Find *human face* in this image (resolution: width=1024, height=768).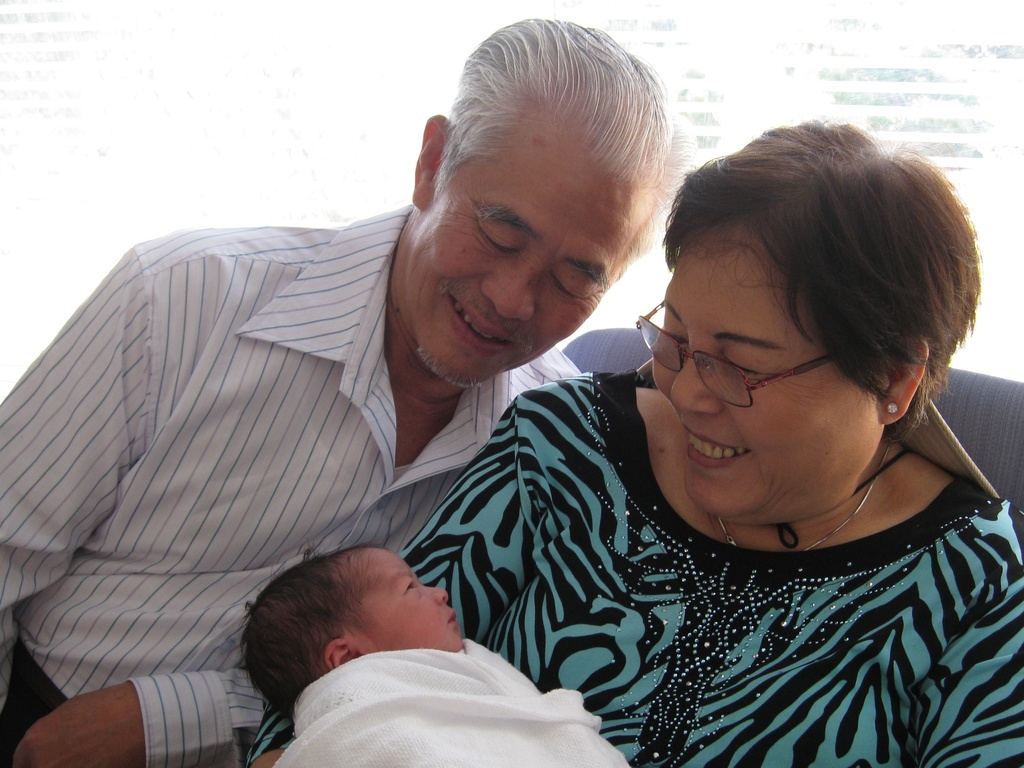
405/142/646/392.
